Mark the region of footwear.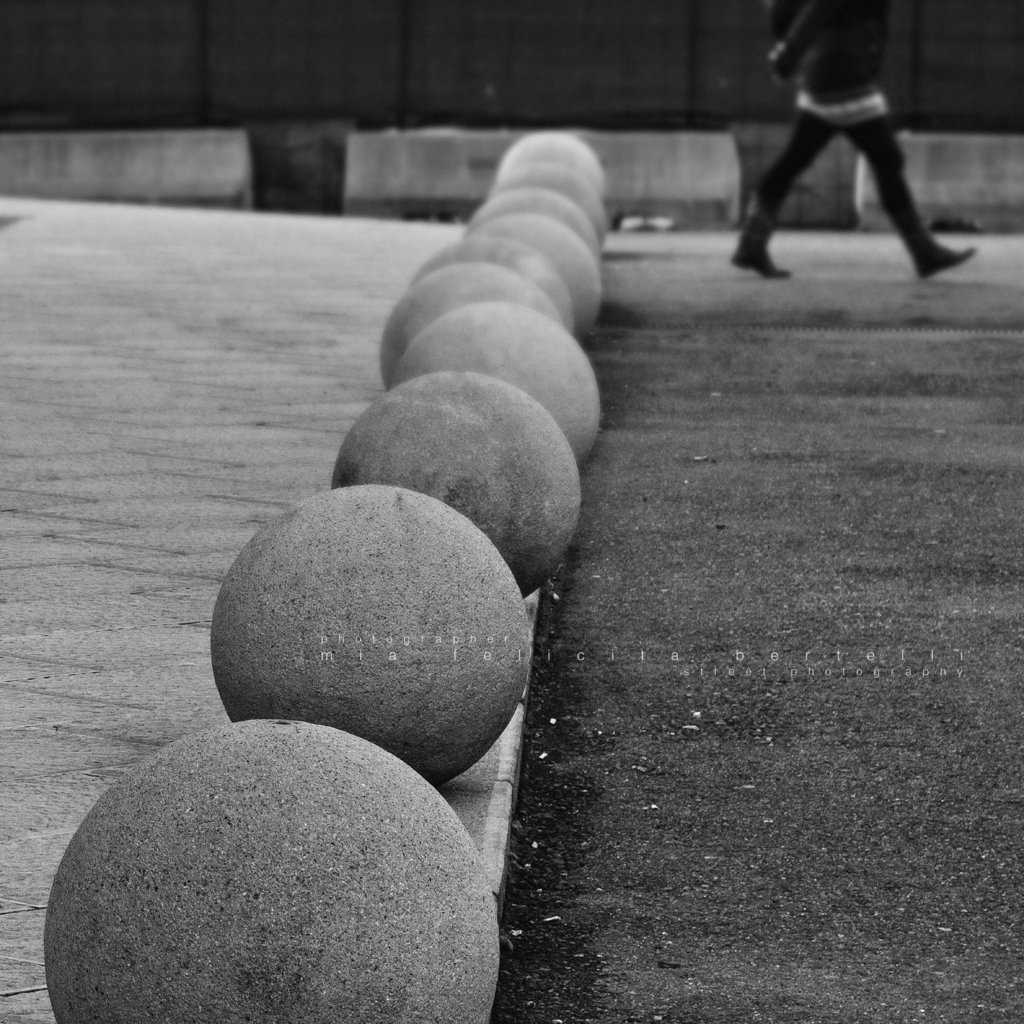
Region: (916,234,975,285).
